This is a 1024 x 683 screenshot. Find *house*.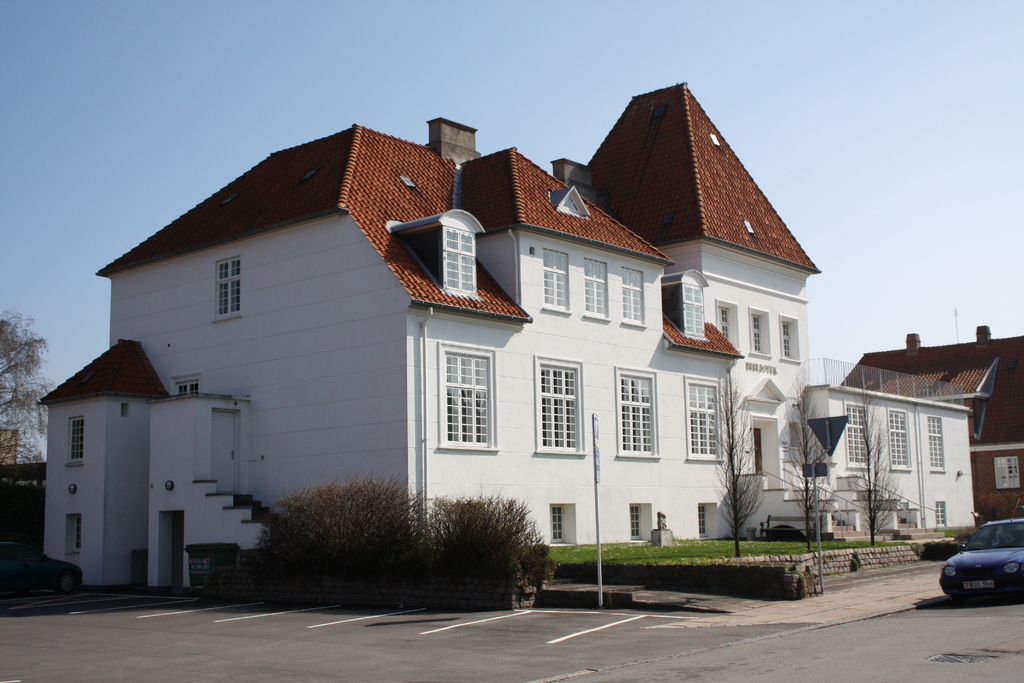
Bounding box: <bbox>838, 322, 1023, 528</bbox>.
